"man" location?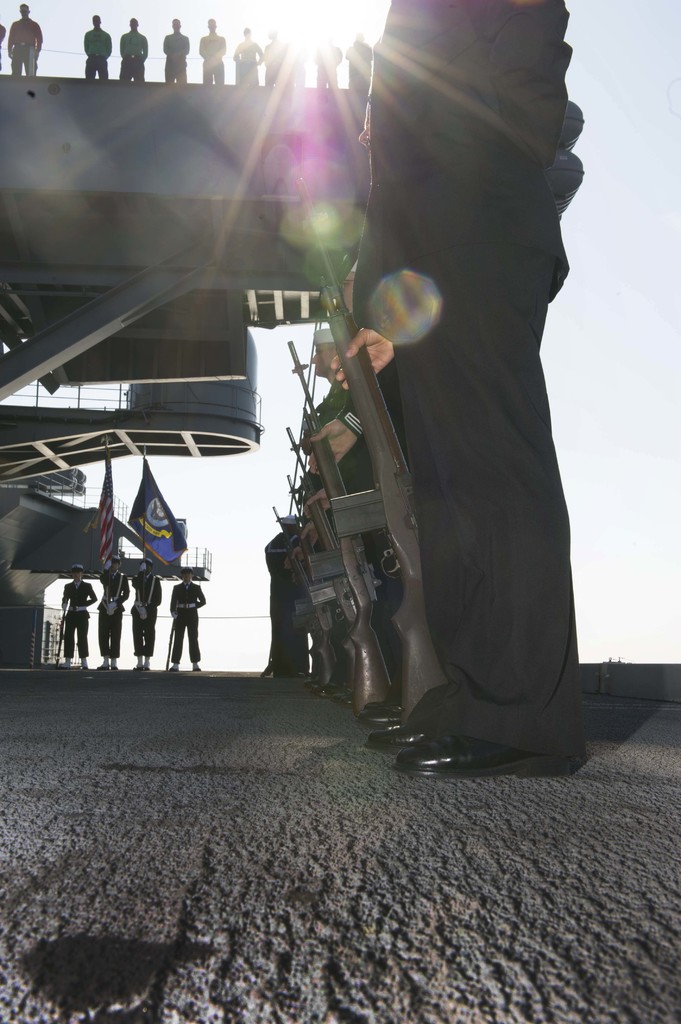
259, 22, 295, 82
